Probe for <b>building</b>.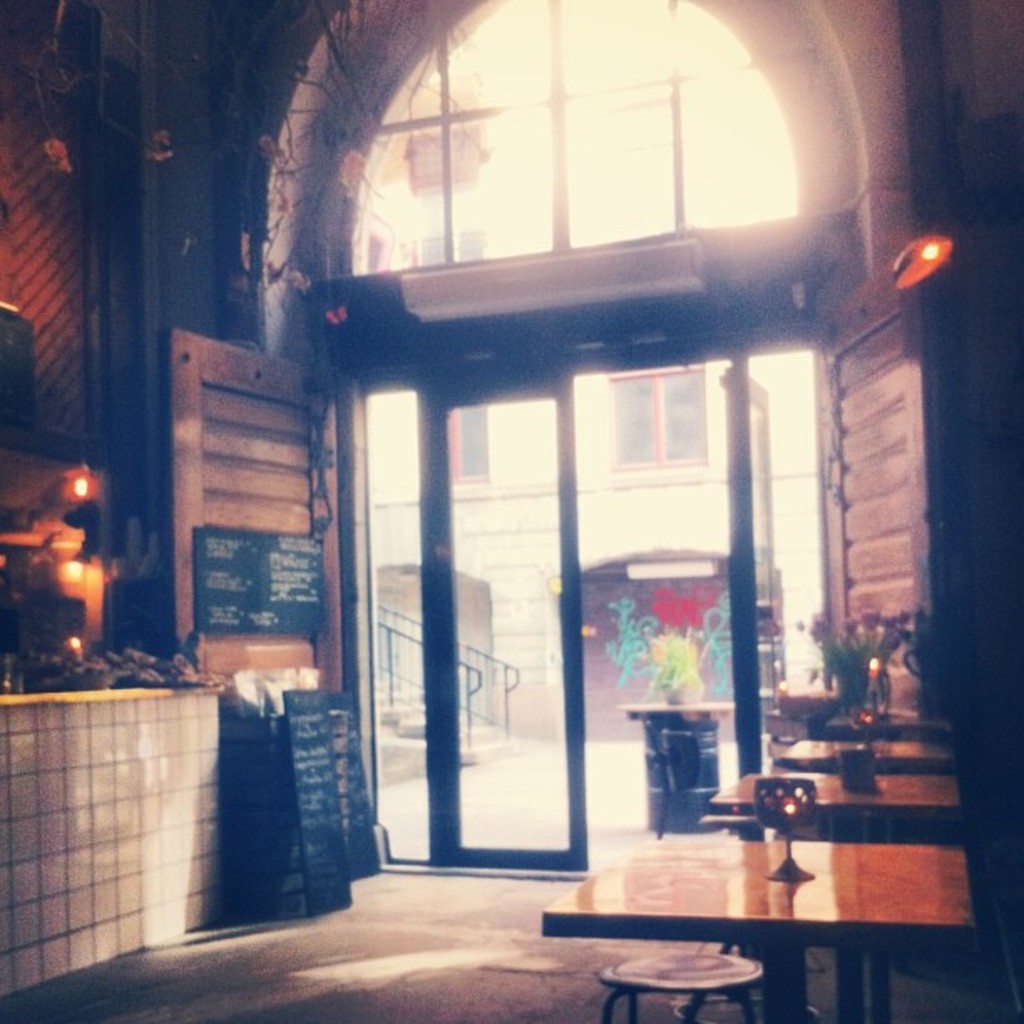
Probe result: x1=0 y1=0 x2=1022 y2=1022.
